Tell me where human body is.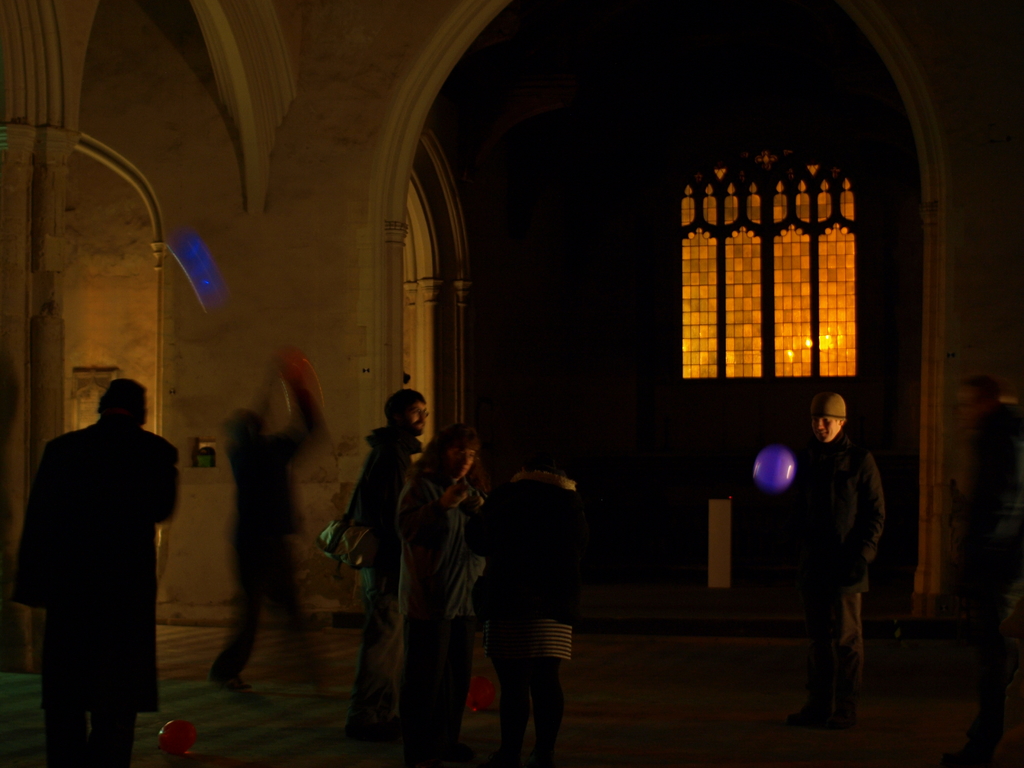
human body is at [left=487, top=445, right=585, bottom=767].
